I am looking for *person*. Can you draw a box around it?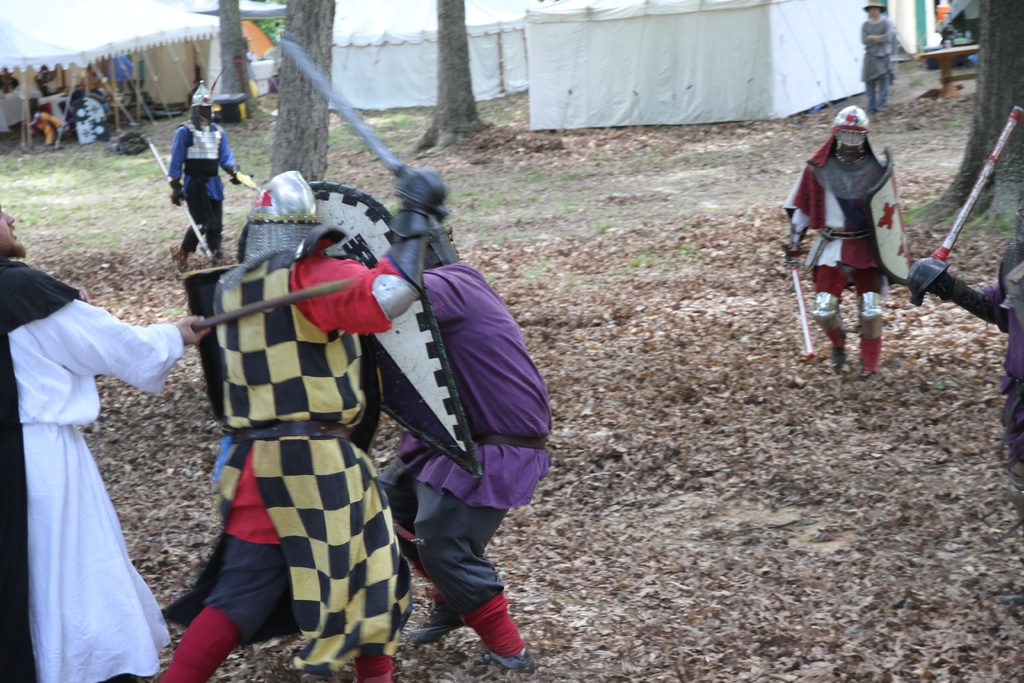
Sure, the bounding box is left=813, top=92, right=910, bottom=362.
